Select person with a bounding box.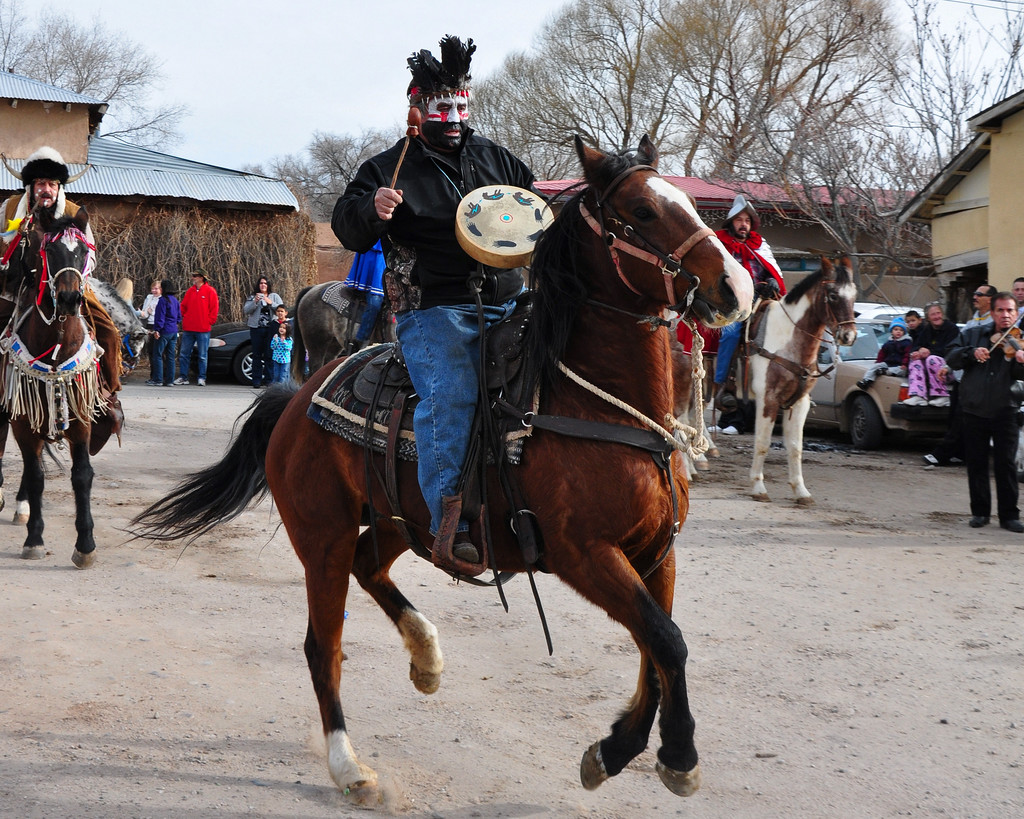
x1=242, y1=274, x2=290, y2=388.
